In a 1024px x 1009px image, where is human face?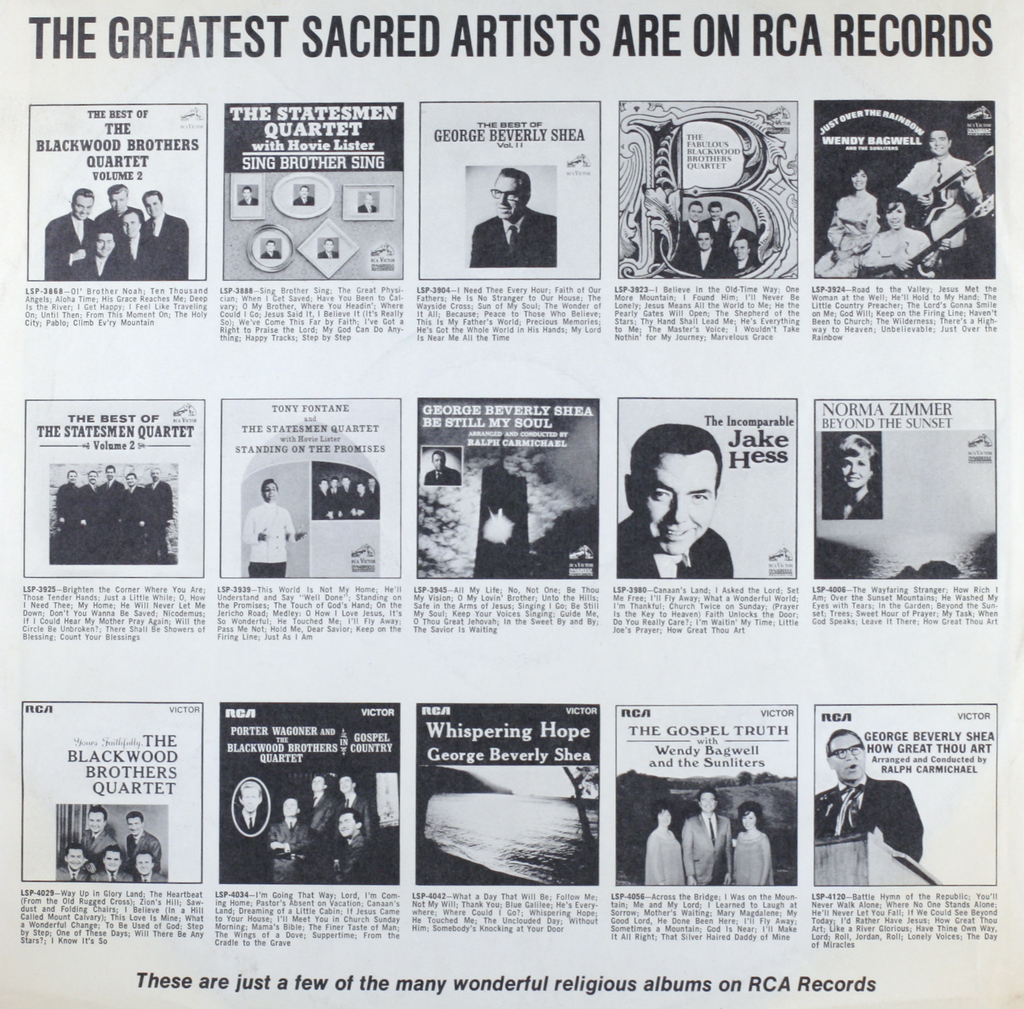
<box>90,471,98,483</box>.
